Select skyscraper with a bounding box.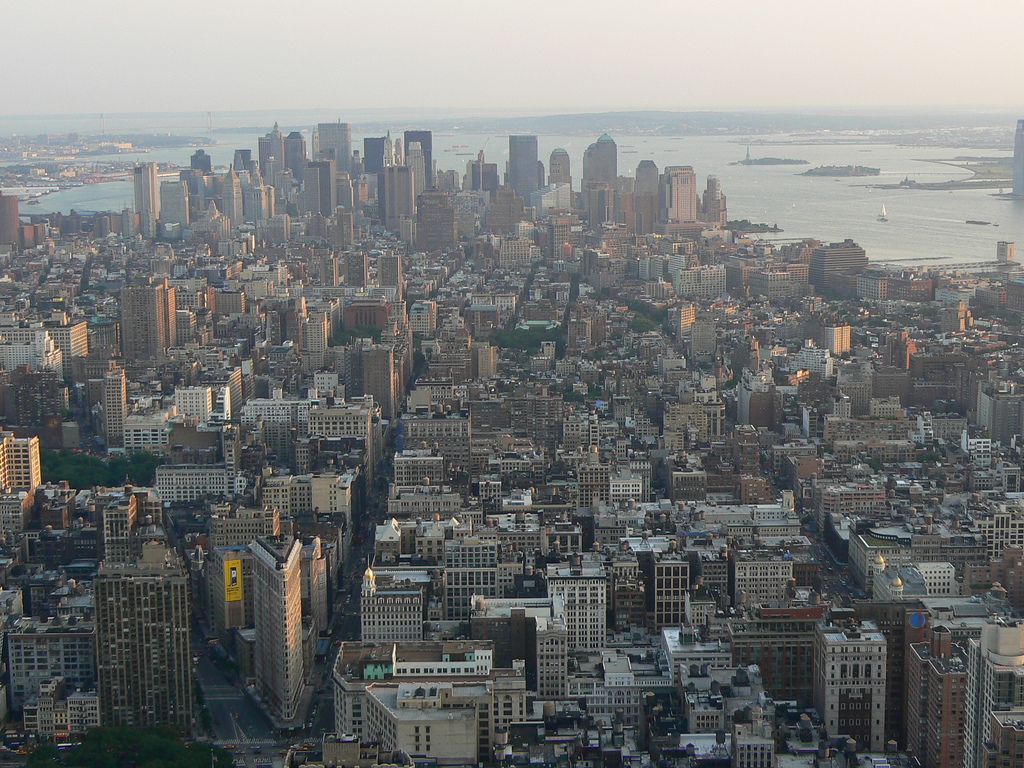
left=353, top=150, right=362, bottom=170.
